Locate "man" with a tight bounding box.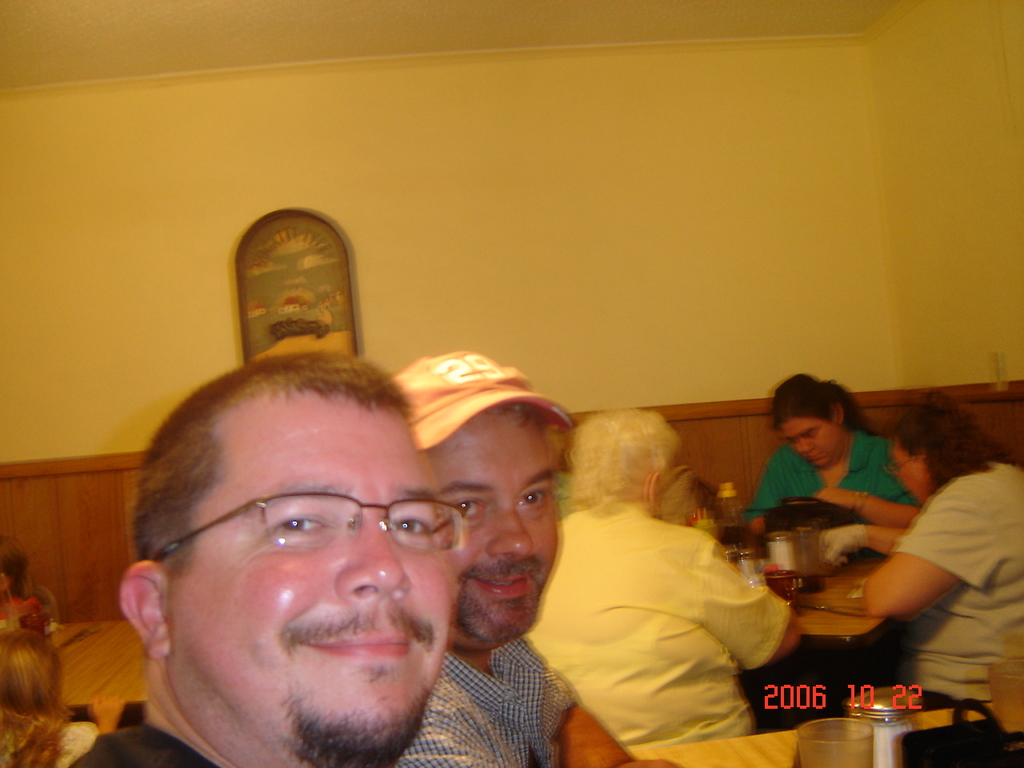
bbox=[364, 348, 686, 767].
